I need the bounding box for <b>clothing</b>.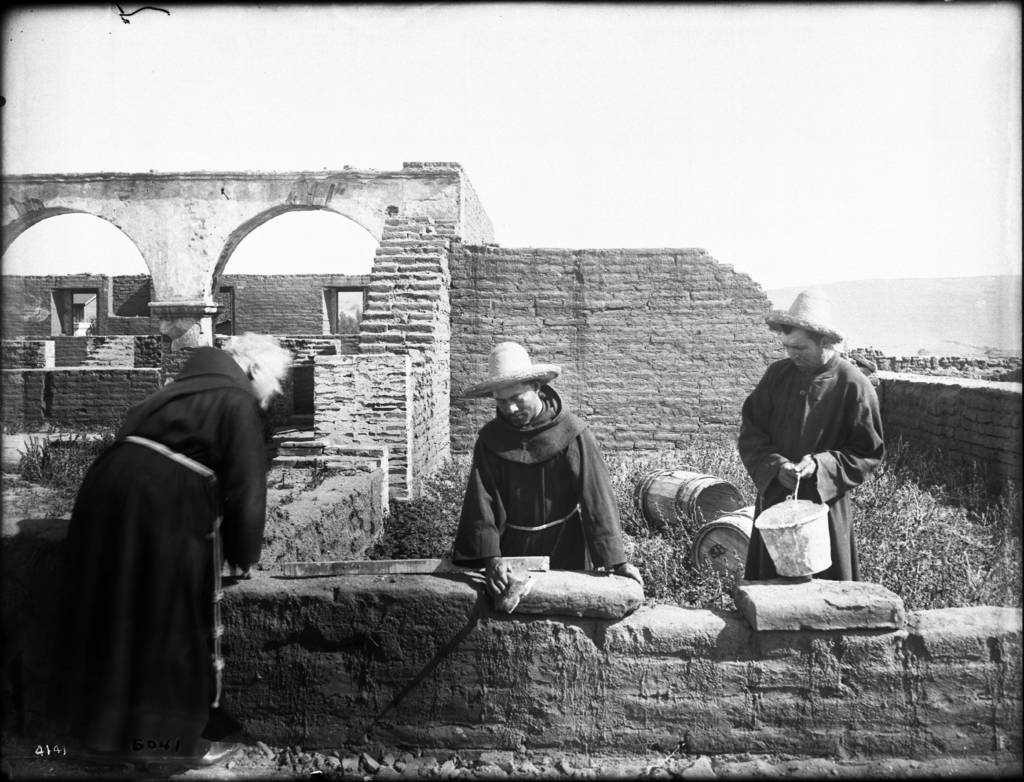
Here it is: 458:392:654:577.
